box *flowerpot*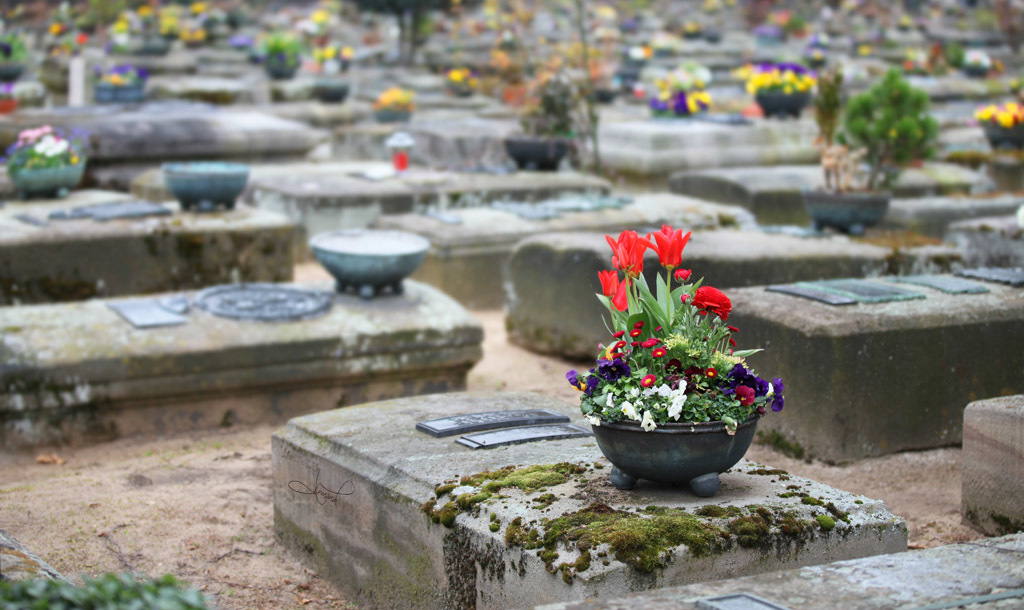
bbox=(591, 413, 762, 498)
